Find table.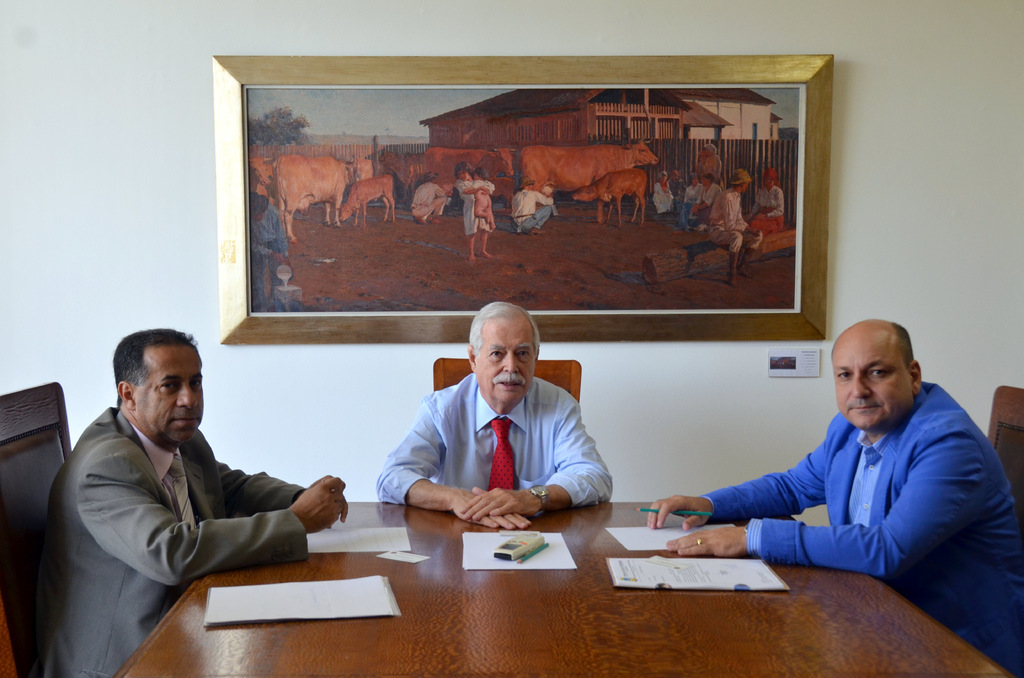
x1=92 y1=481 x2=973 y2=674.
